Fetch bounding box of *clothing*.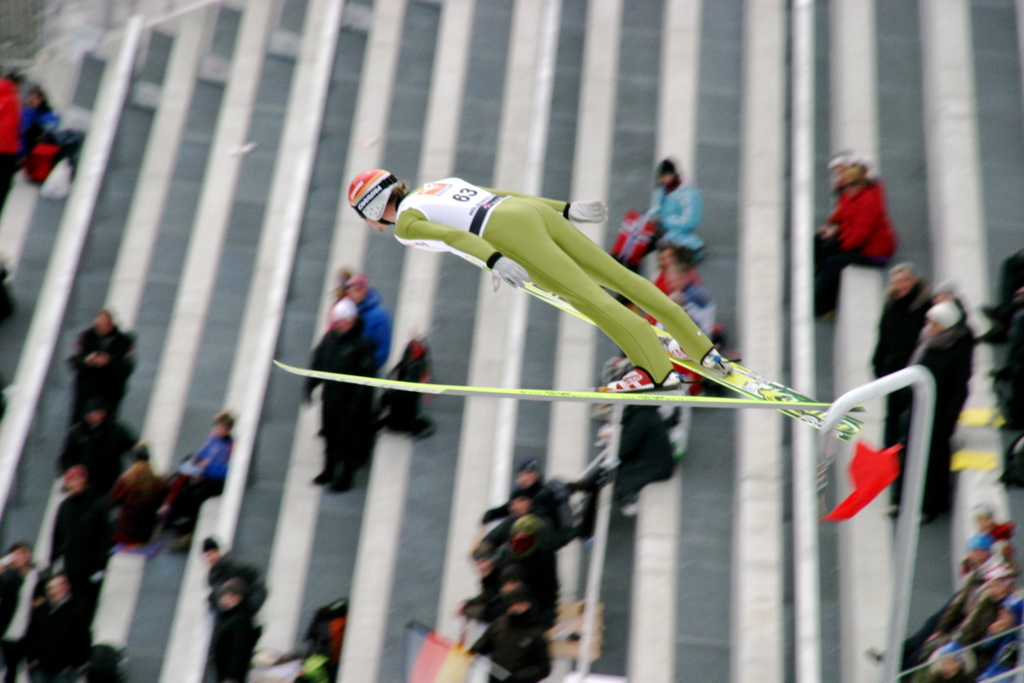
Bbox: (390, 175, 717, 389).
